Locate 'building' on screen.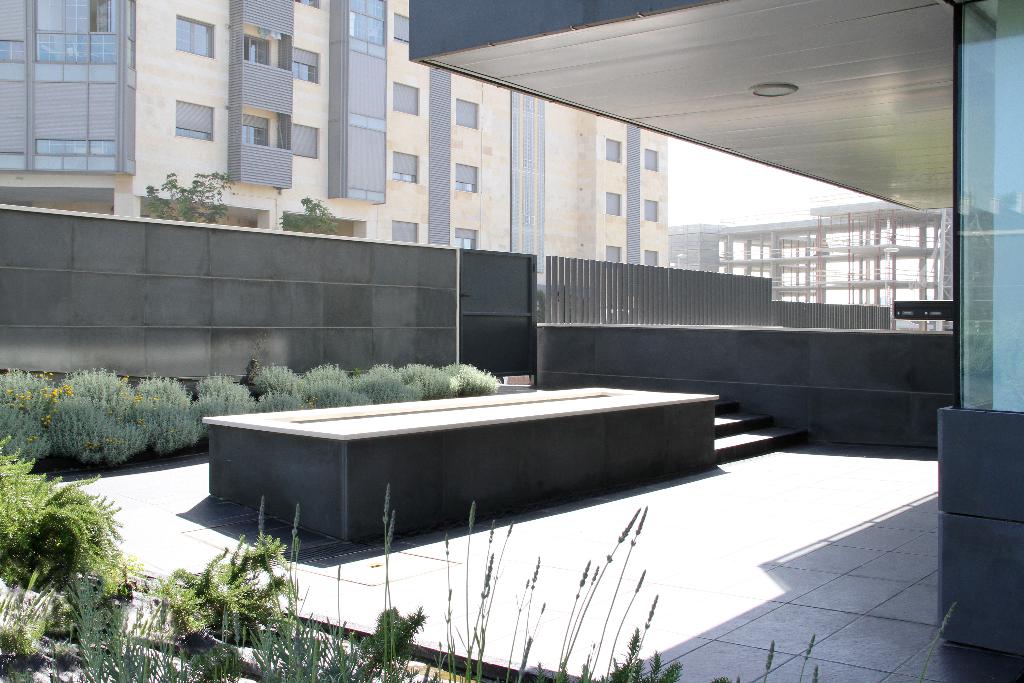
On screen at box=[0, 0, 670, 320].
